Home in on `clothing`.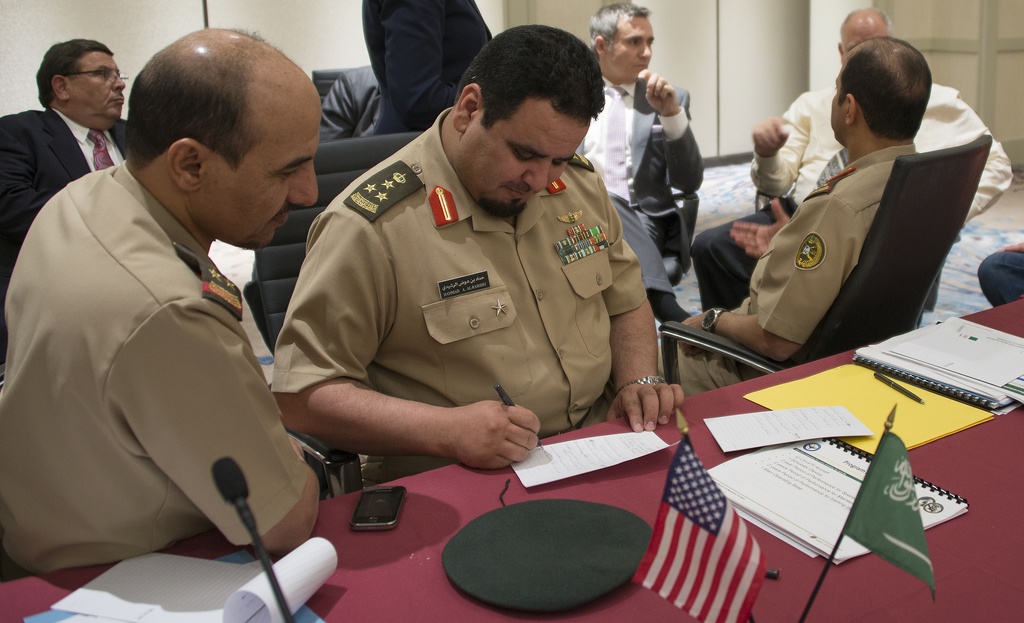
Homed in at (x1=671, y1=138, x2=942, y2=398).
